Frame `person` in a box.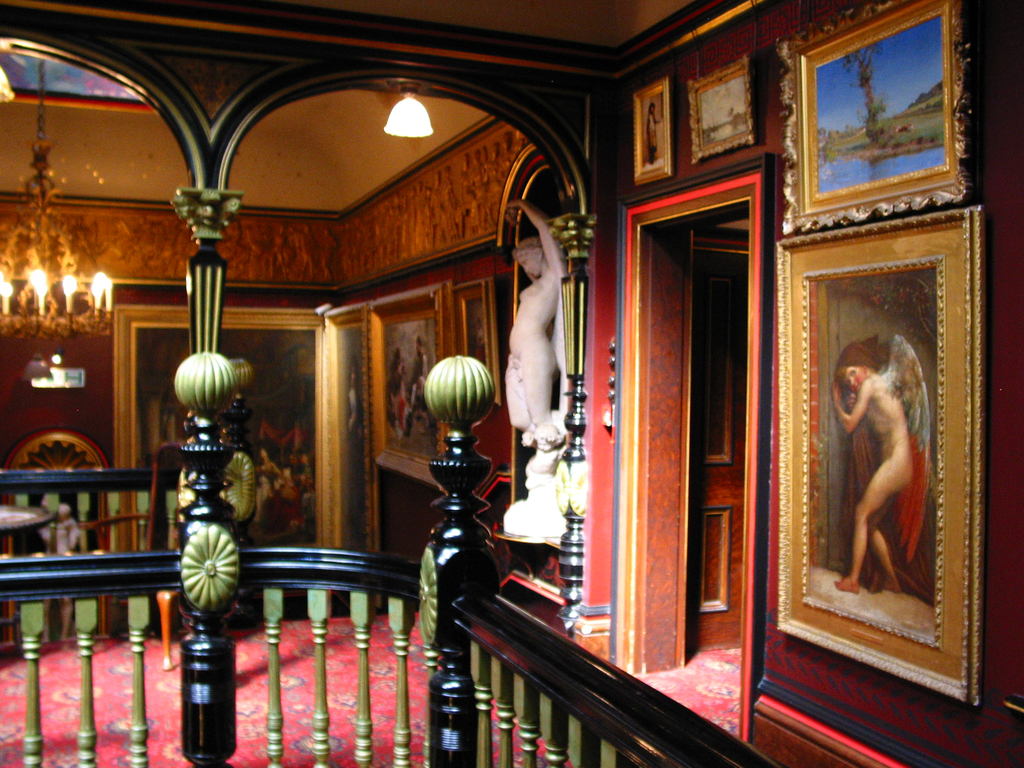
crop(496, 187, 575, 501).
